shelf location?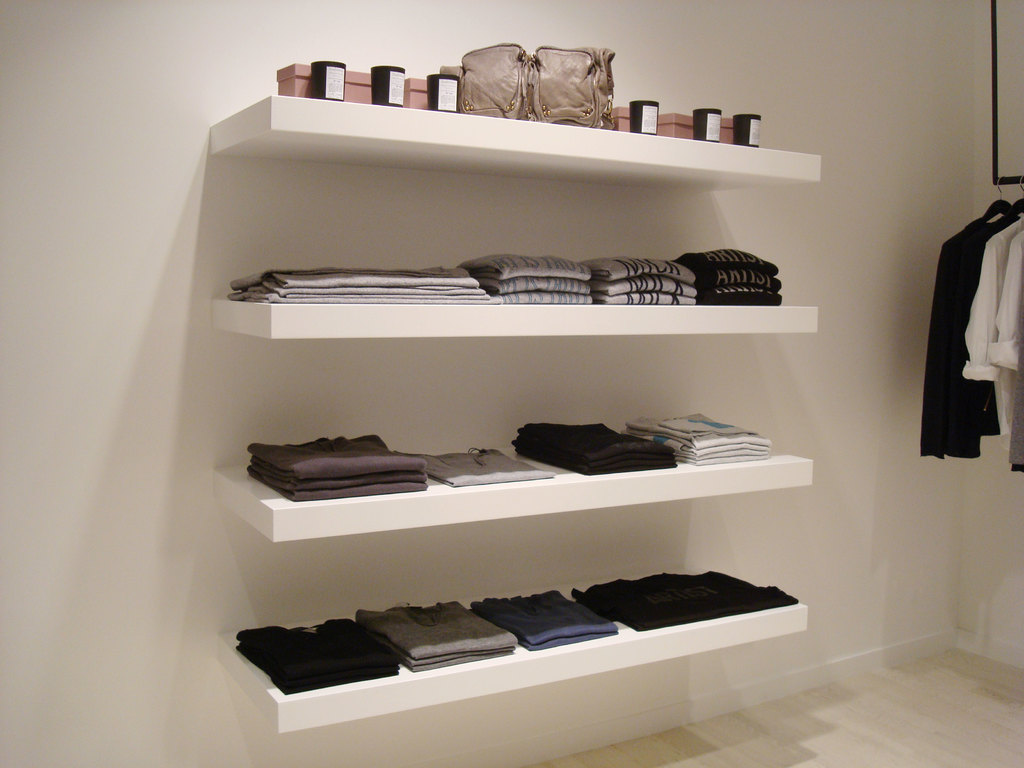
x1=212 y1=287 x2=816 y2=340
